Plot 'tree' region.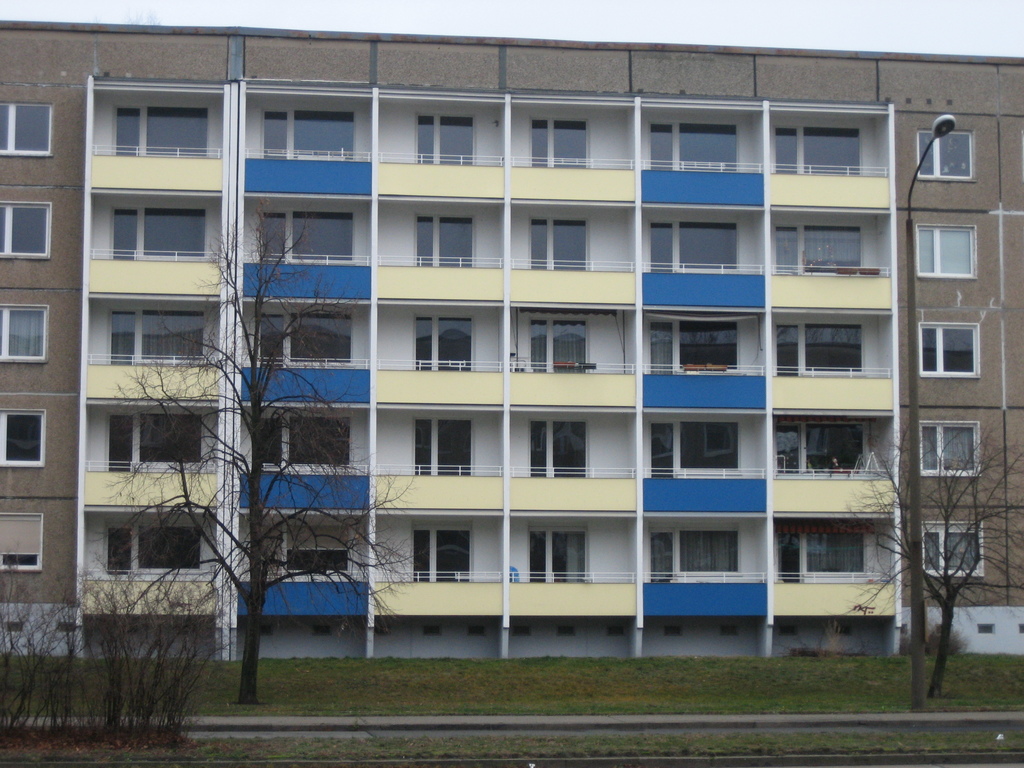
Plotted at BBox(107, 203, 414, 703).
